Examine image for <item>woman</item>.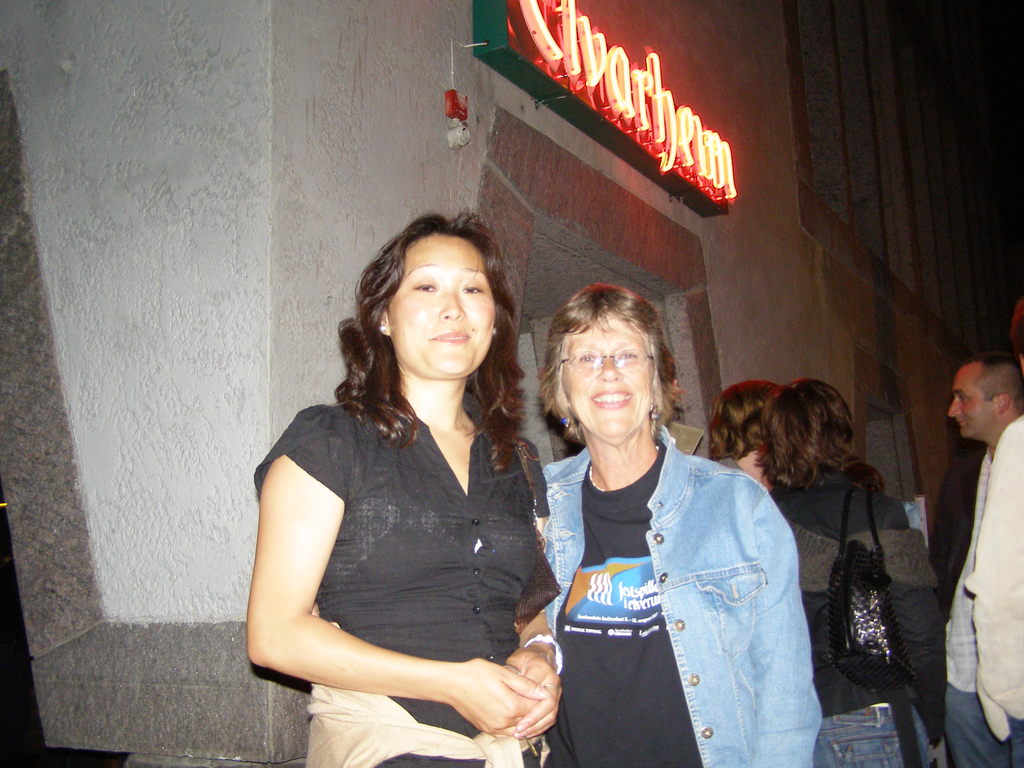
Examination result: (x1=514, y1=291, x2=822, y2=758).
